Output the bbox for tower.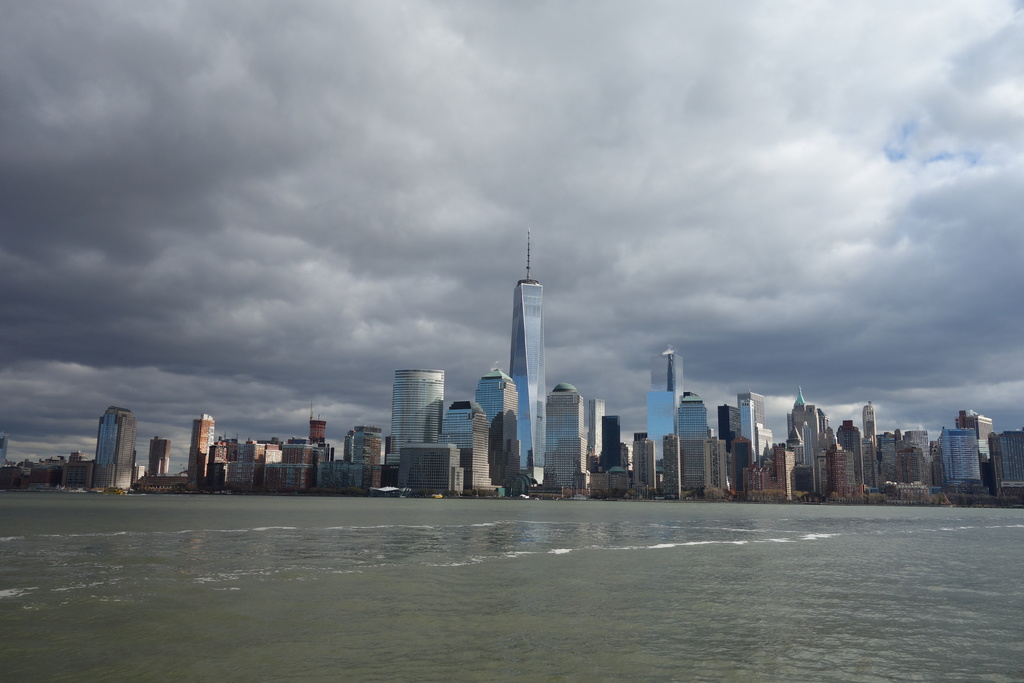
region(663, 436, 680, 496).
